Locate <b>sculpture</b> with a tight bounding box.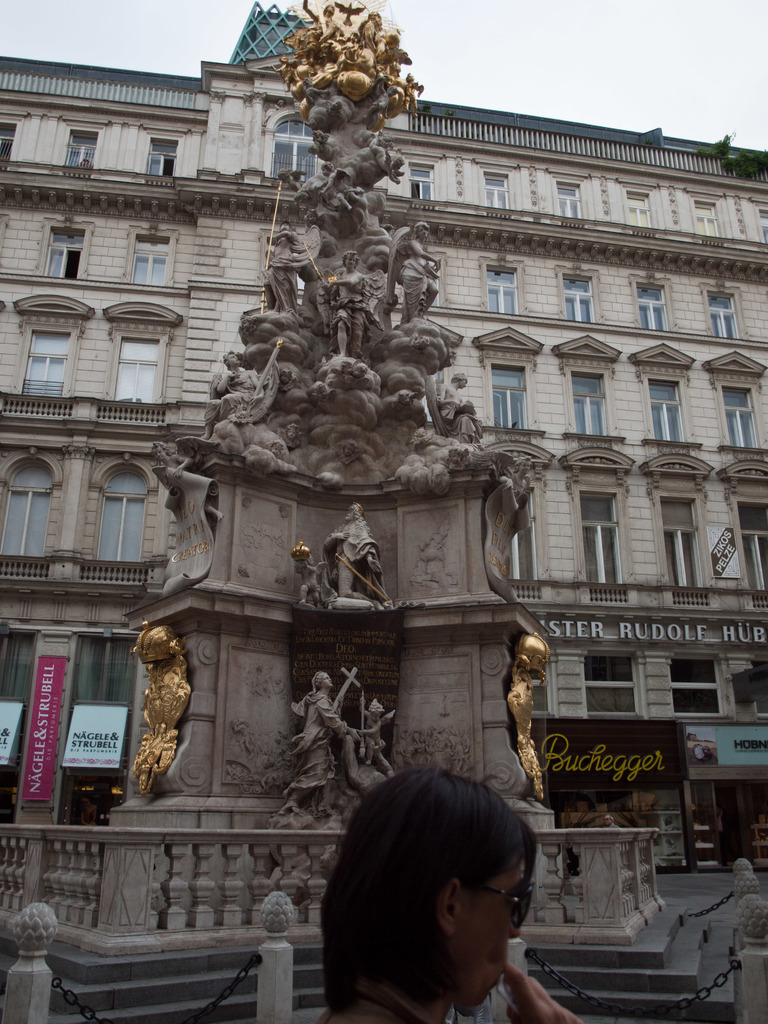
x1=322 y1=165 x2=355 y2=214.
